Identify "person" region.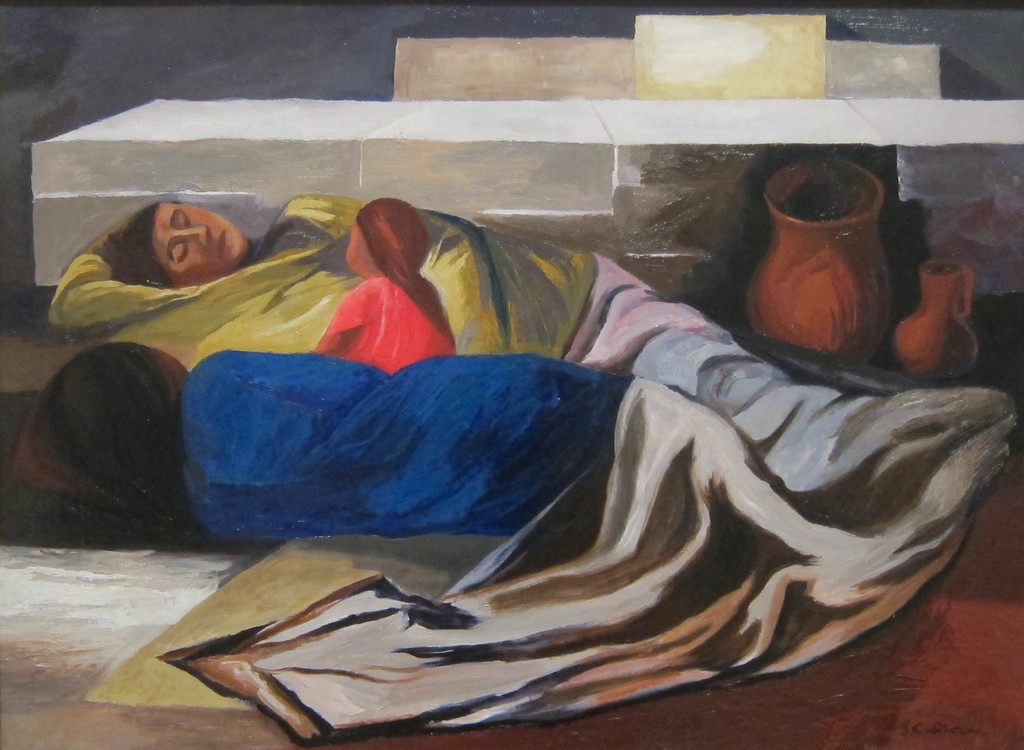
Region: bbox=[38, 197, 594, 358].
